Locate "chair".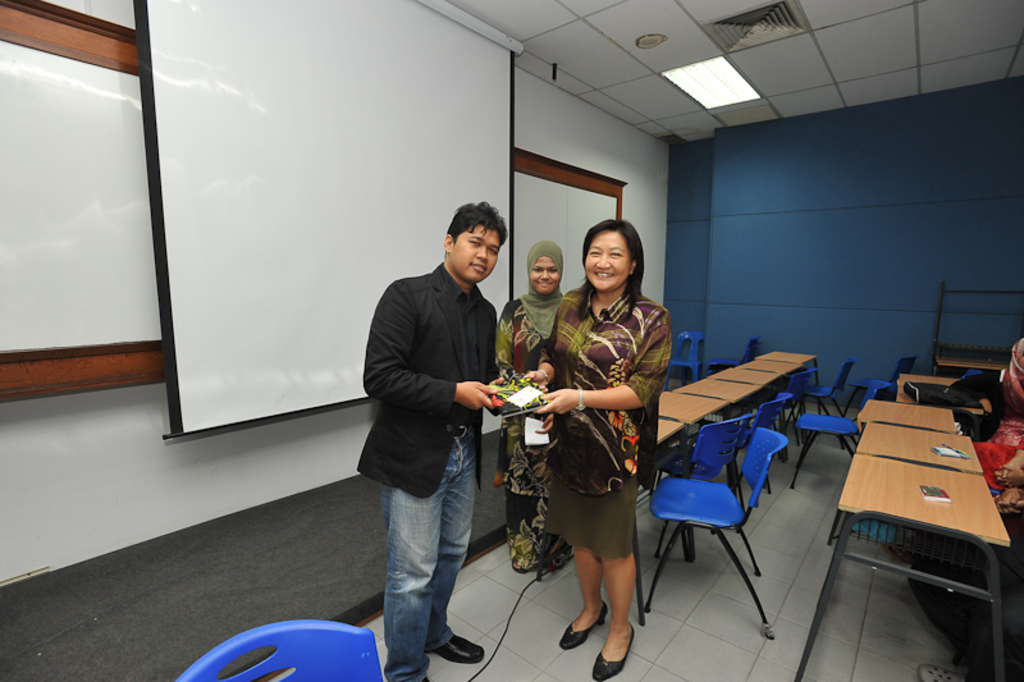
Bounding box: select_region(796, 376, 891, 472).
